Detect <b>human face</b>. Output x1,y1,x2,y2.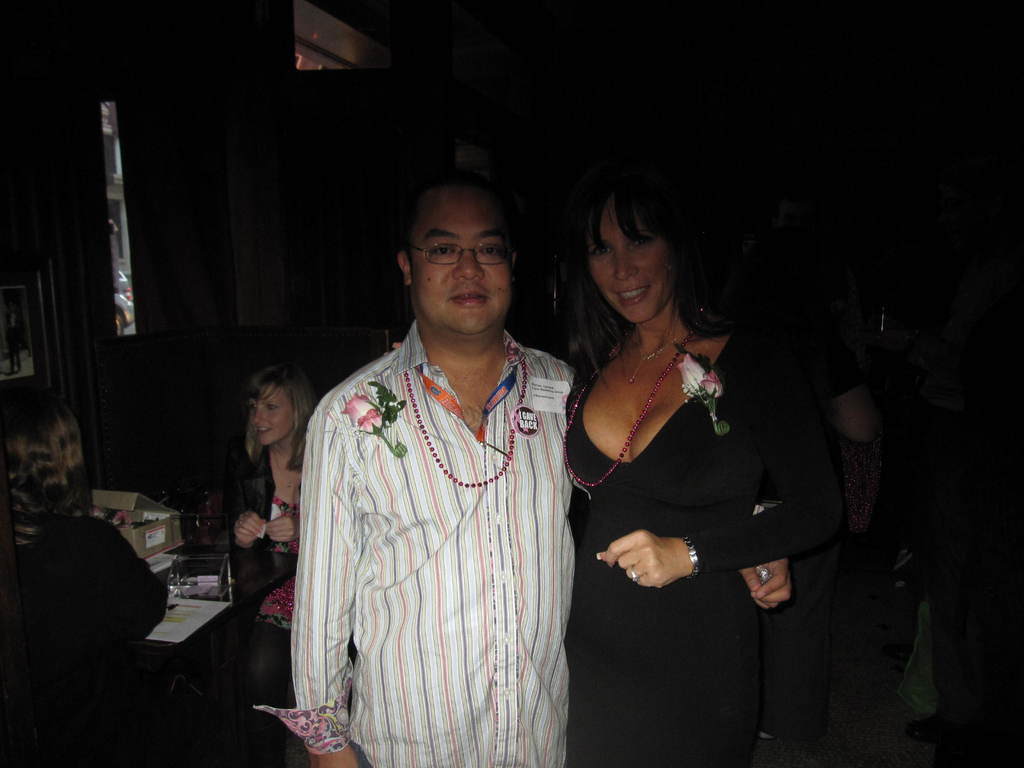
588,202,676,322.
